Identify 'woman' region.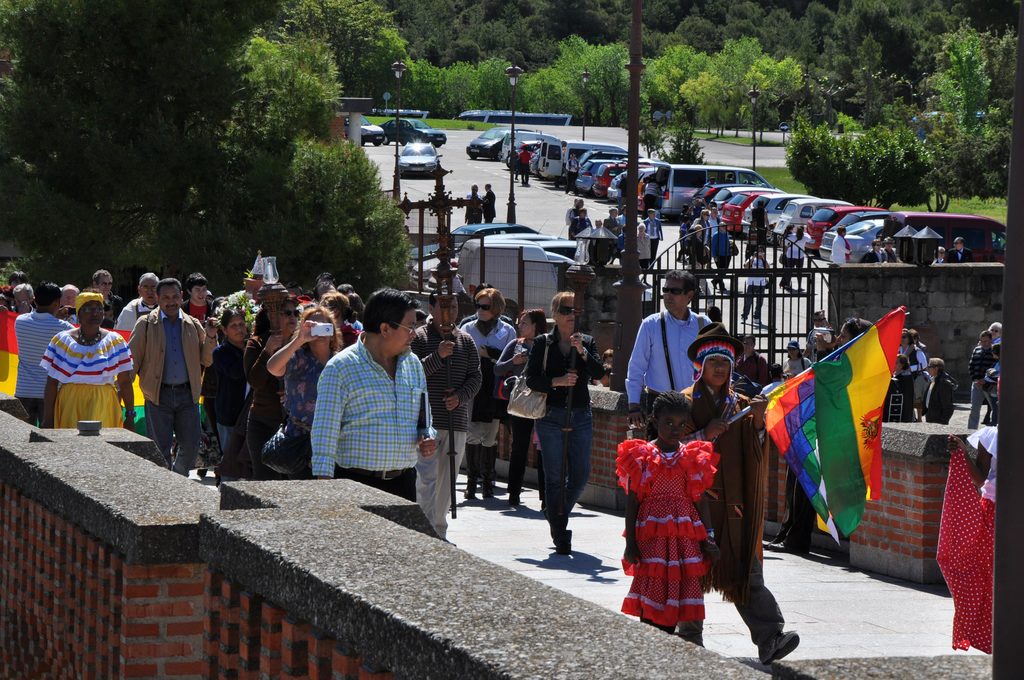
Region: [x1=783, y1=336, x2=810, y2=381].
